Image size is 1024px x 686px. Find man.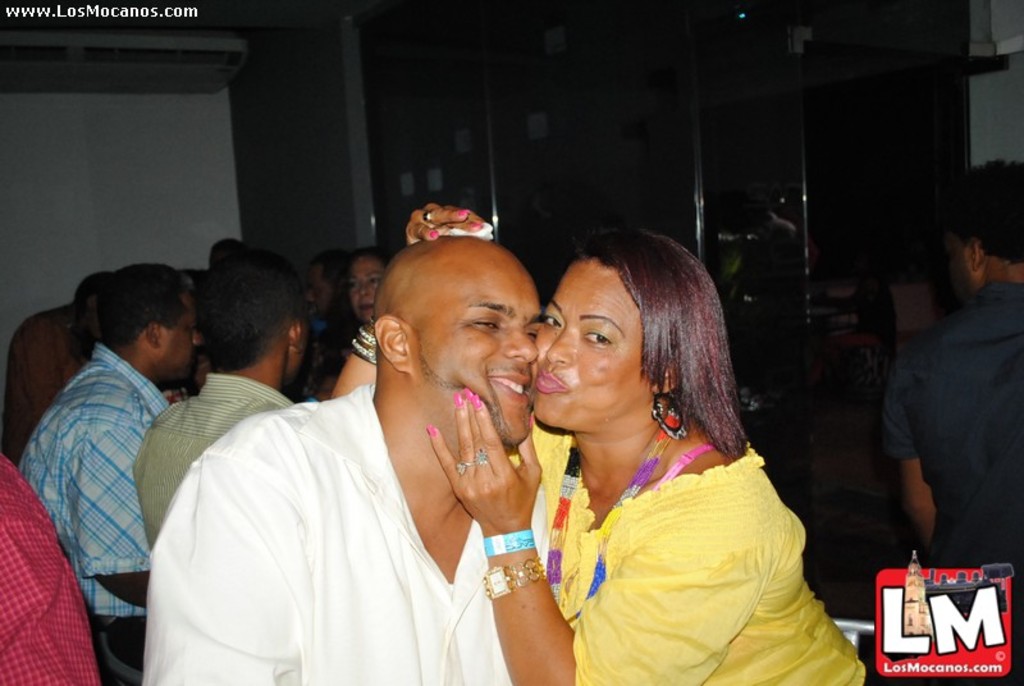
[136,241,311,563].
